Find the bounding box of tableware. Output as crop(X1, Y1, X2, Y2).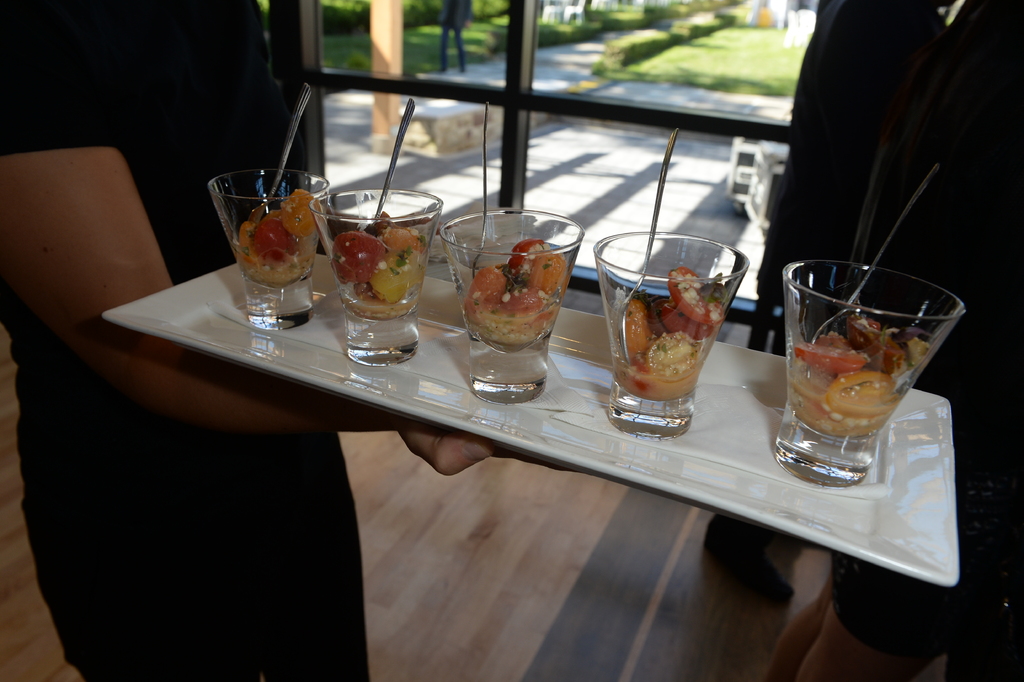
crop(774, 258, 970, 488).
